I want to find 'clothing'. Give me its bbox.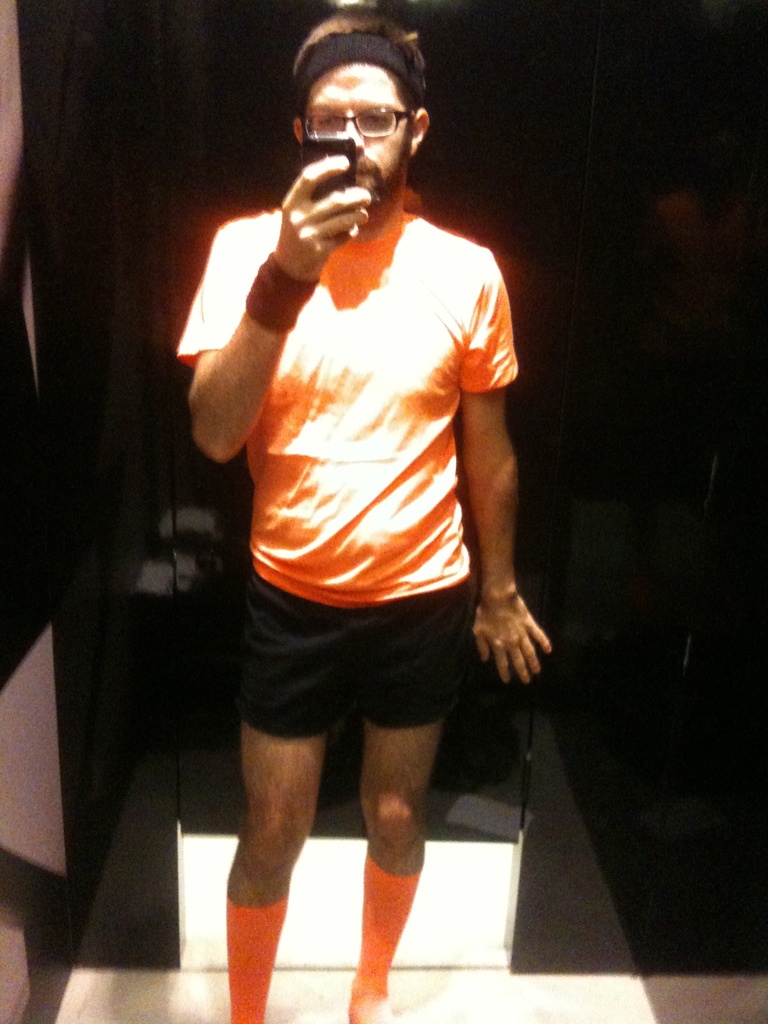
(left=175, top=210, right=537, bottom=774).
